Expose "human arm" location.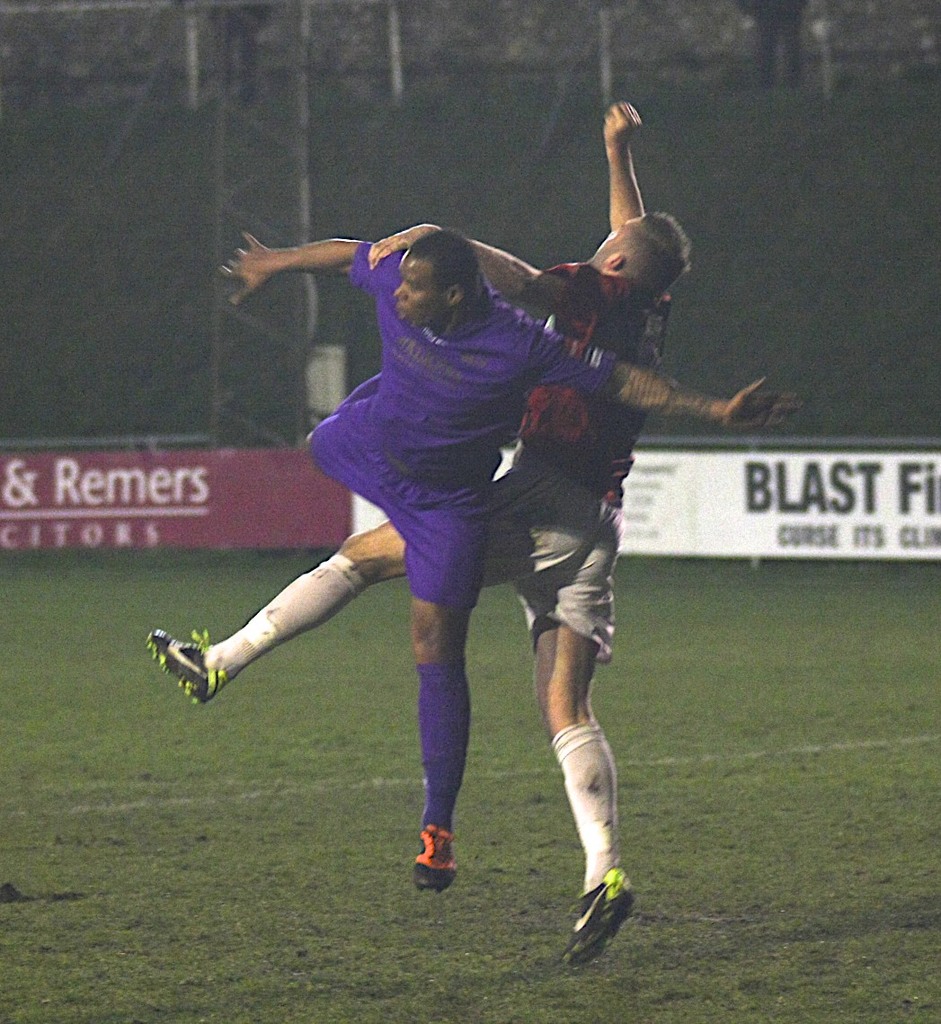
Exposed at box(232, 212, 385, 303).
